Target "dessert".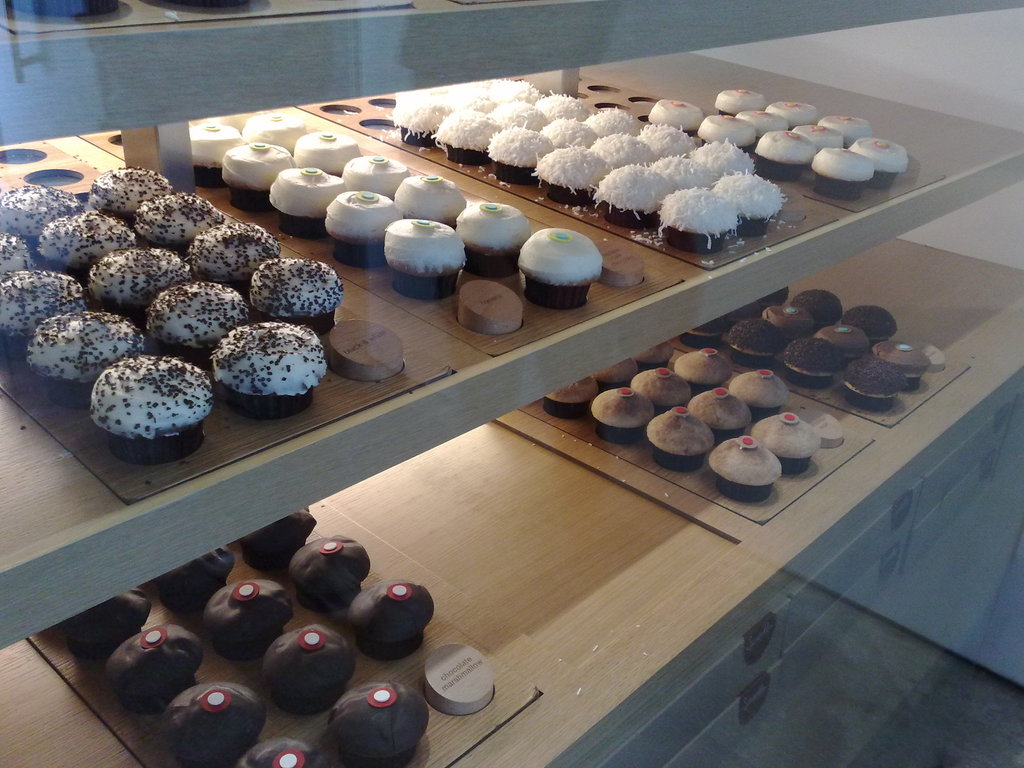
Target region: locate(93, 166, 165, 218).
